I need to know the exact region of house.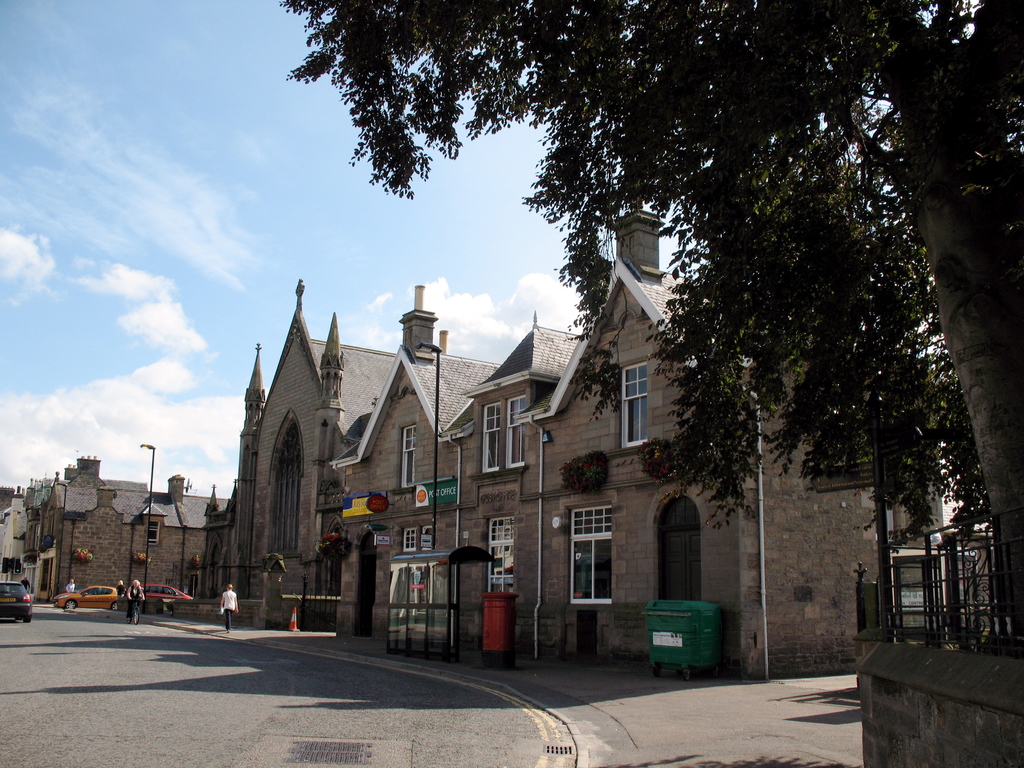
Region: <region>444, 317, 599, 663</region>.
